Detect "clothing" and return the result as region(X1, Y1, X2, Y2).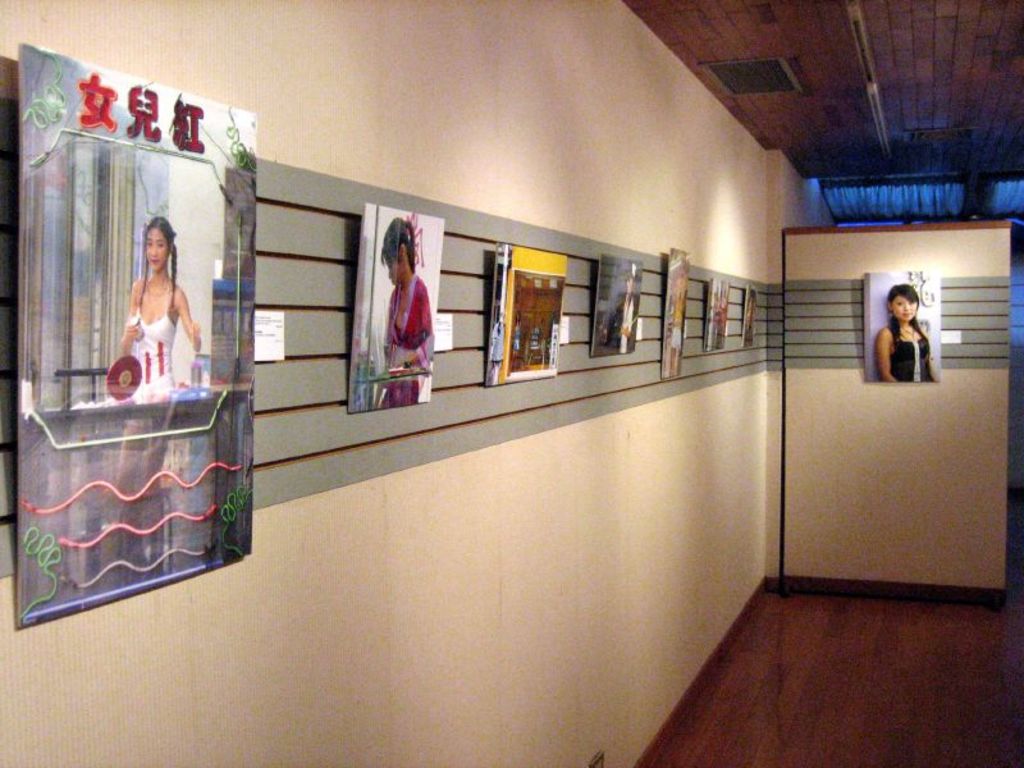
region(893, 314, 940, 378).
